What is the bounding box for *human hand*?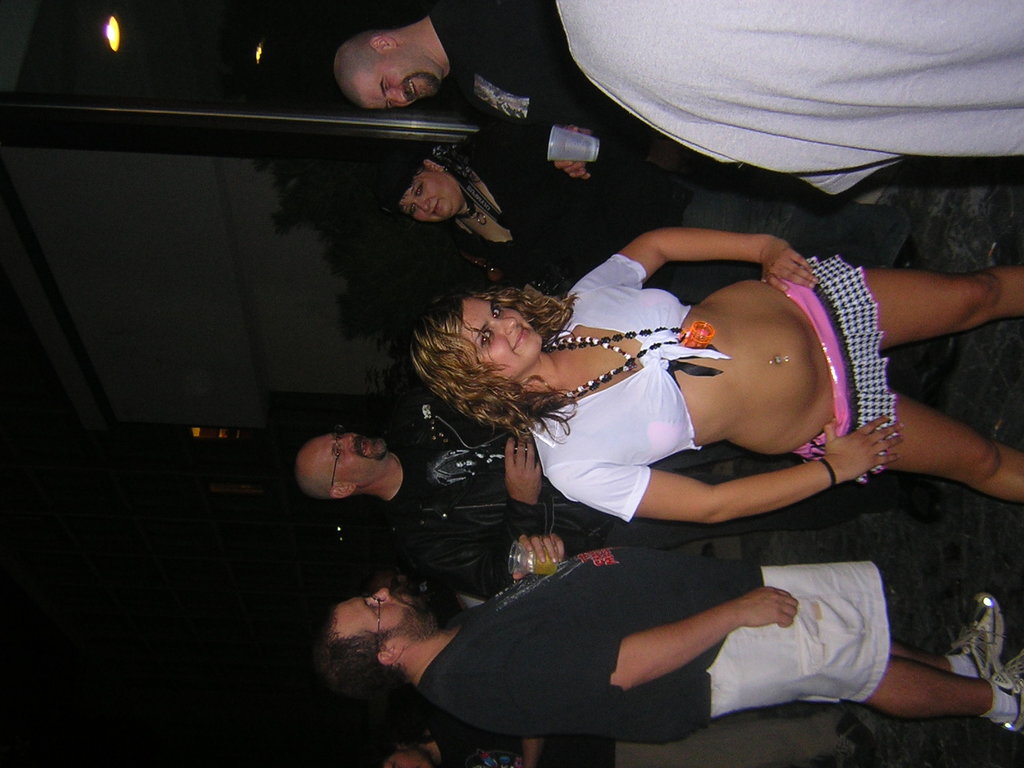
bbox=(822, 417, 922, 495).
